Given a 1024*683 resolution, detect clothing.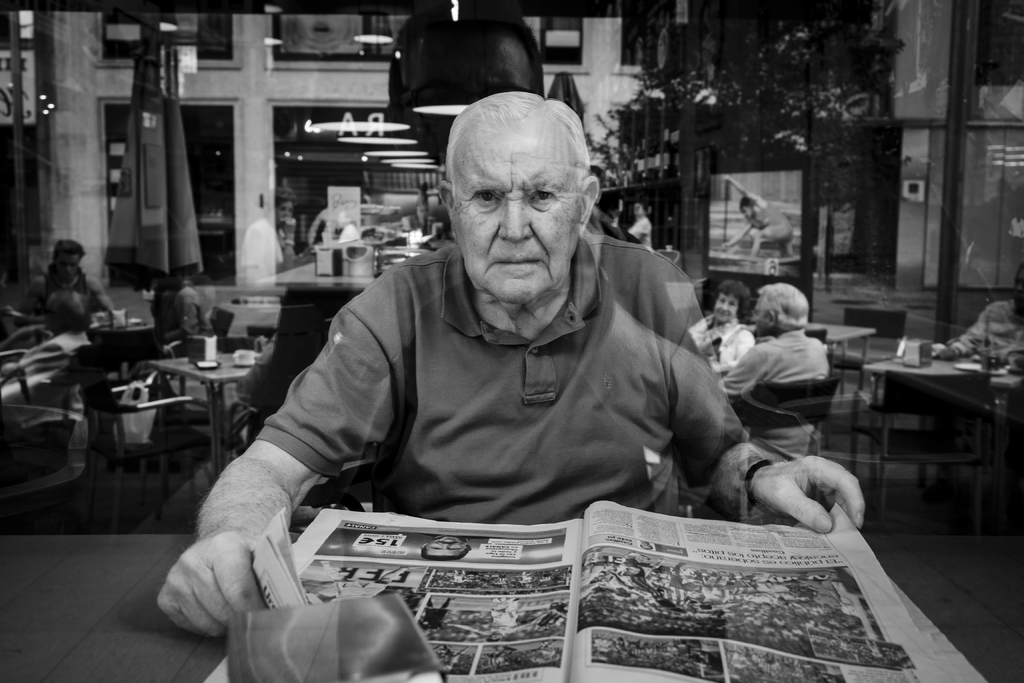
240,208,771,554.
